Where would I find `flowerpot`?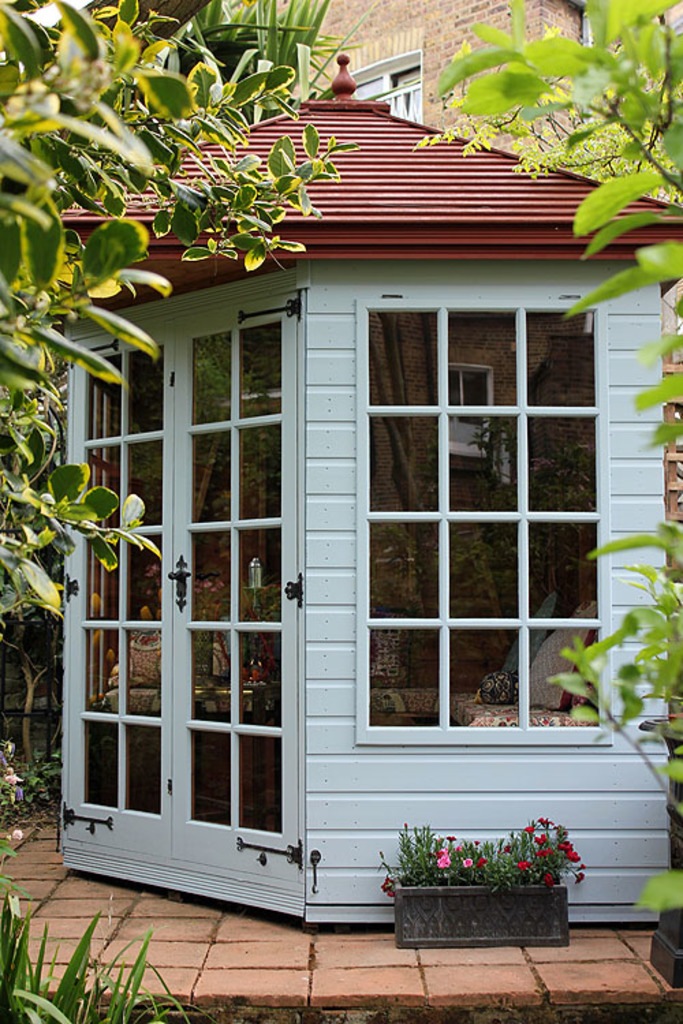
At select_region(399, 823, 611, 949).
